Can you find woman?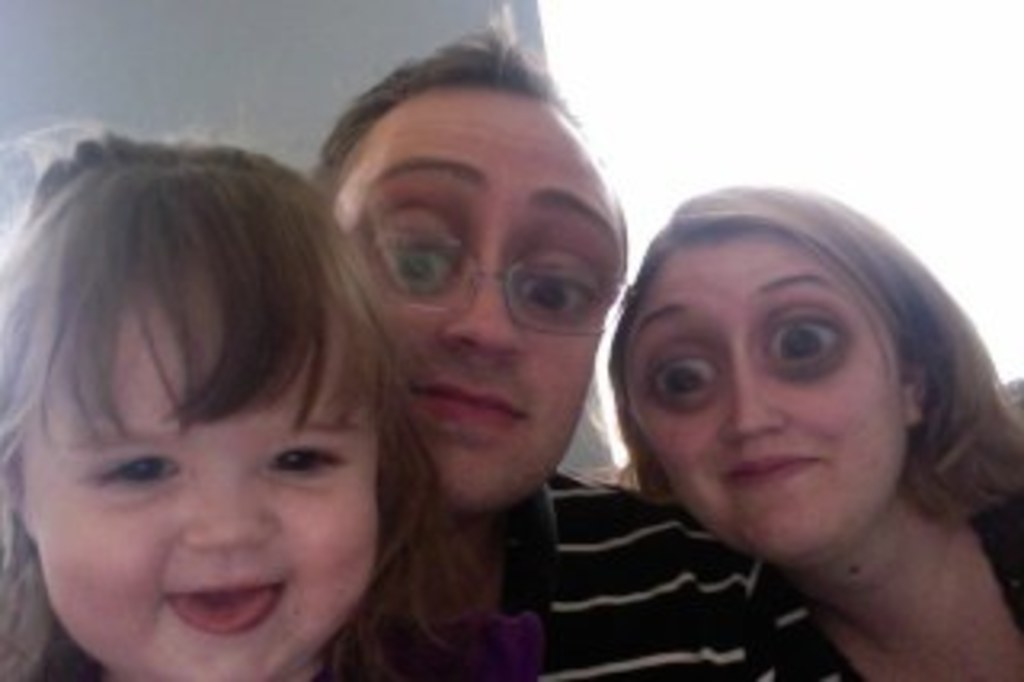
Yes, bounding box: 490/141/1023/676.
